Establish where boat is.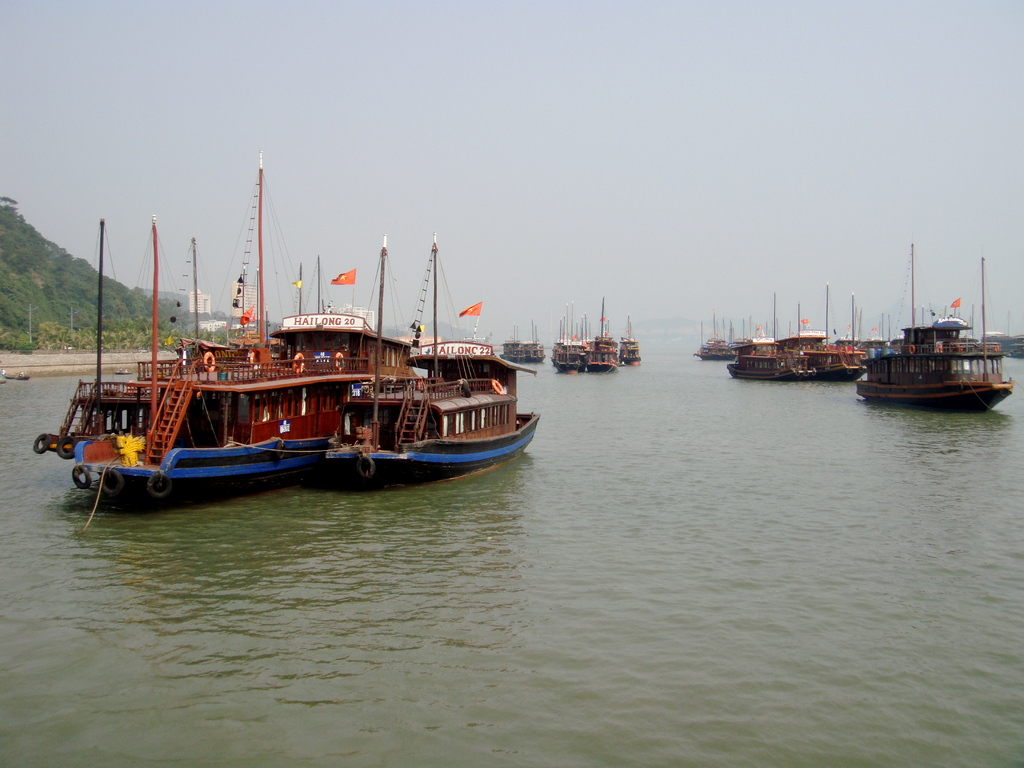
Established at {"left": 527, "top": 319, "right": 538, "bottom": 360}.
